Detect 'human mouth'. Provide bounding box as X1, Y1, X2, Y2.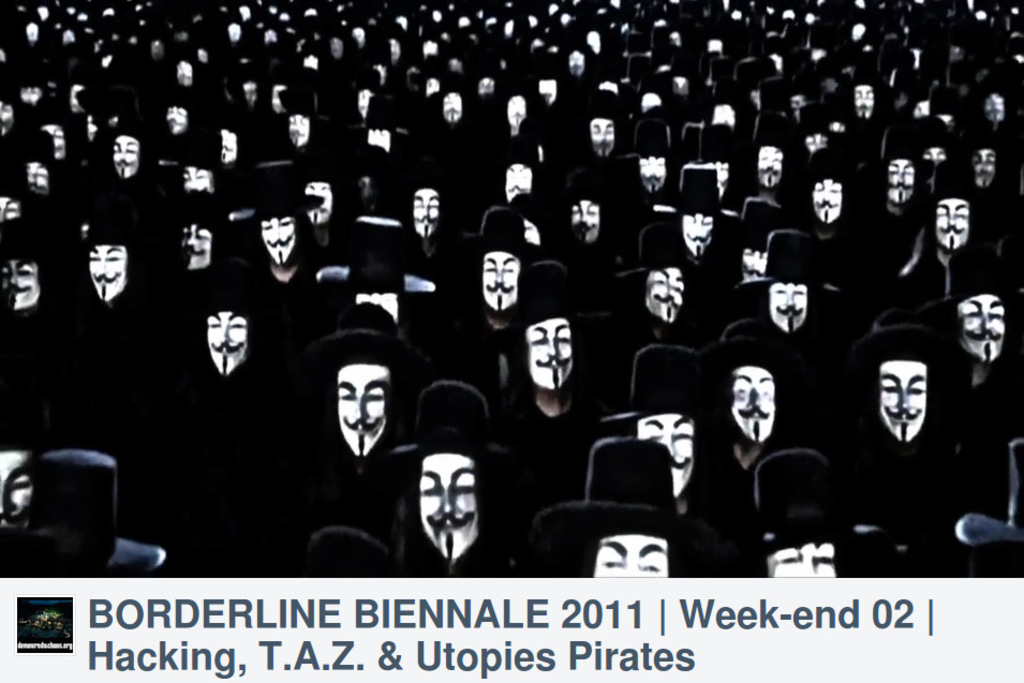
270, 241, 290, 250.
